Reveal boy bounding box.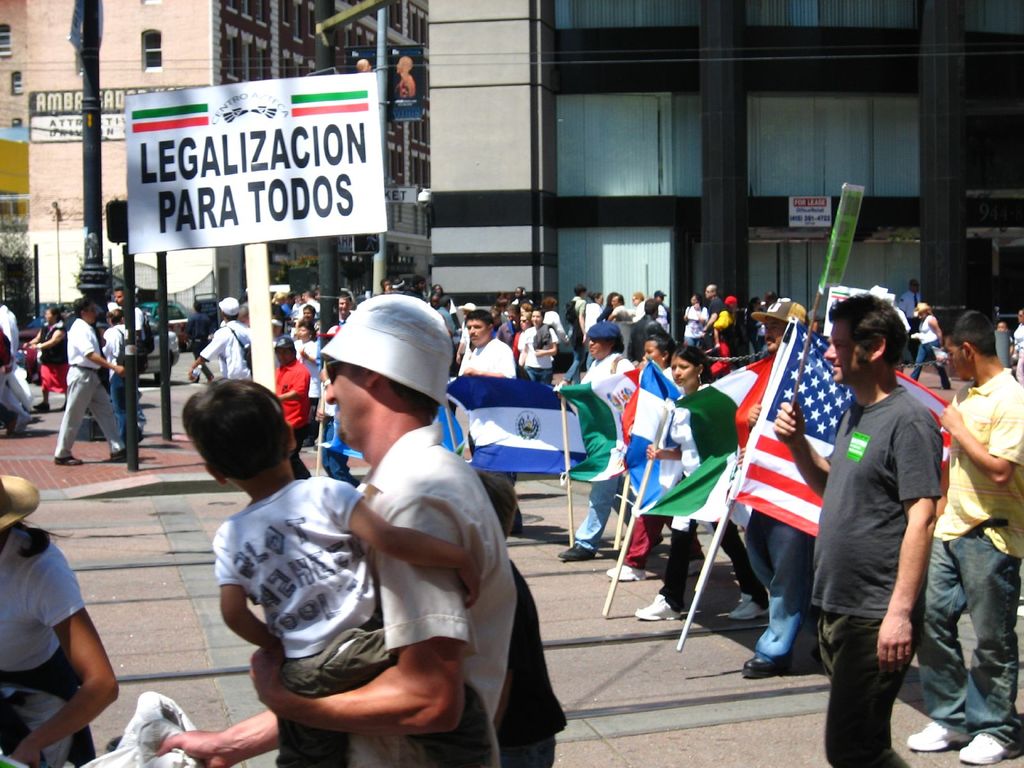
Revealed: 179 334 526 767.
